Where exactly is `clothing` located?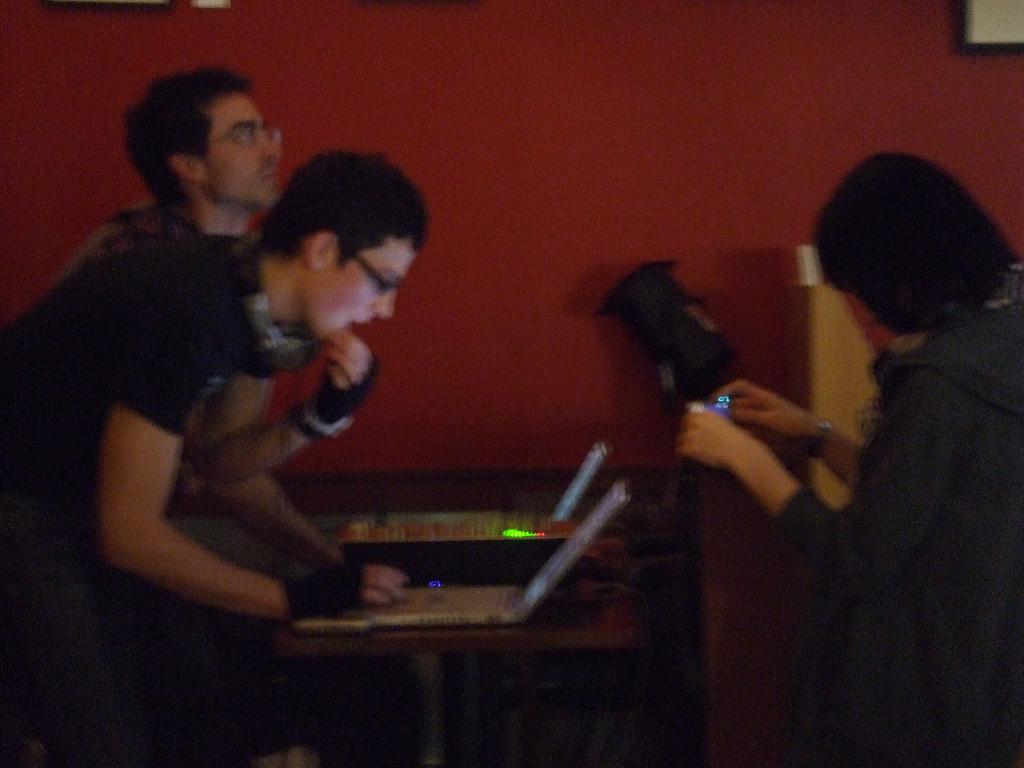
Its bounding box is rect(35, 193, 285, 761).
